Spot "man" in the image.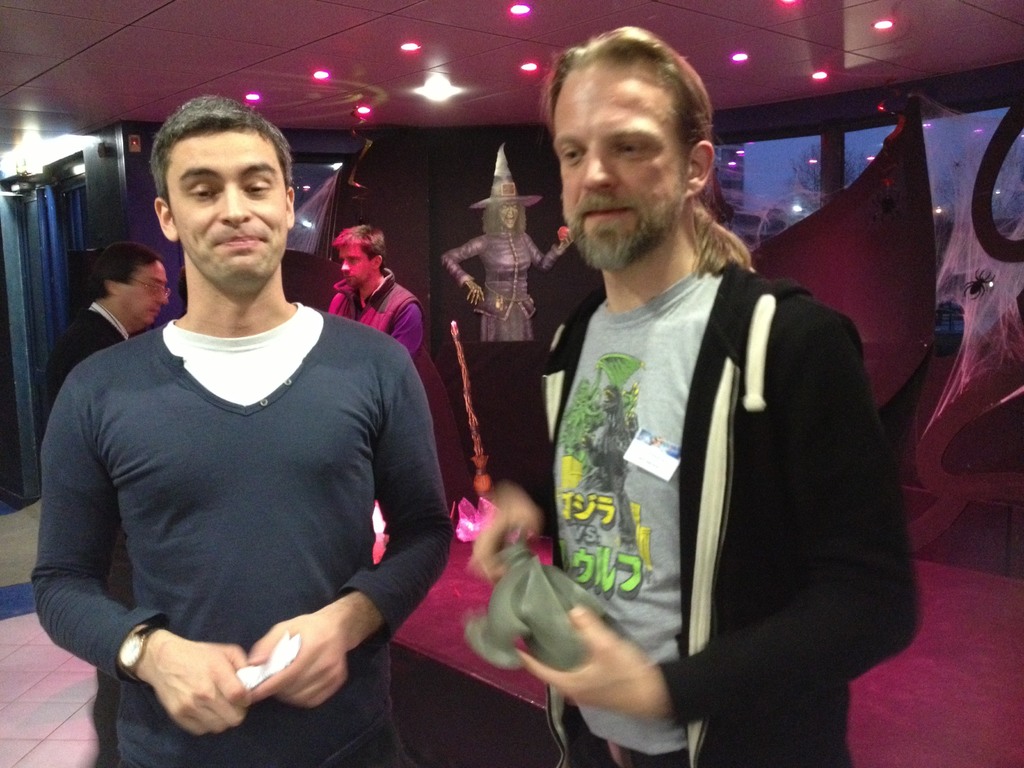
"man" found at 321/225/424/360.
